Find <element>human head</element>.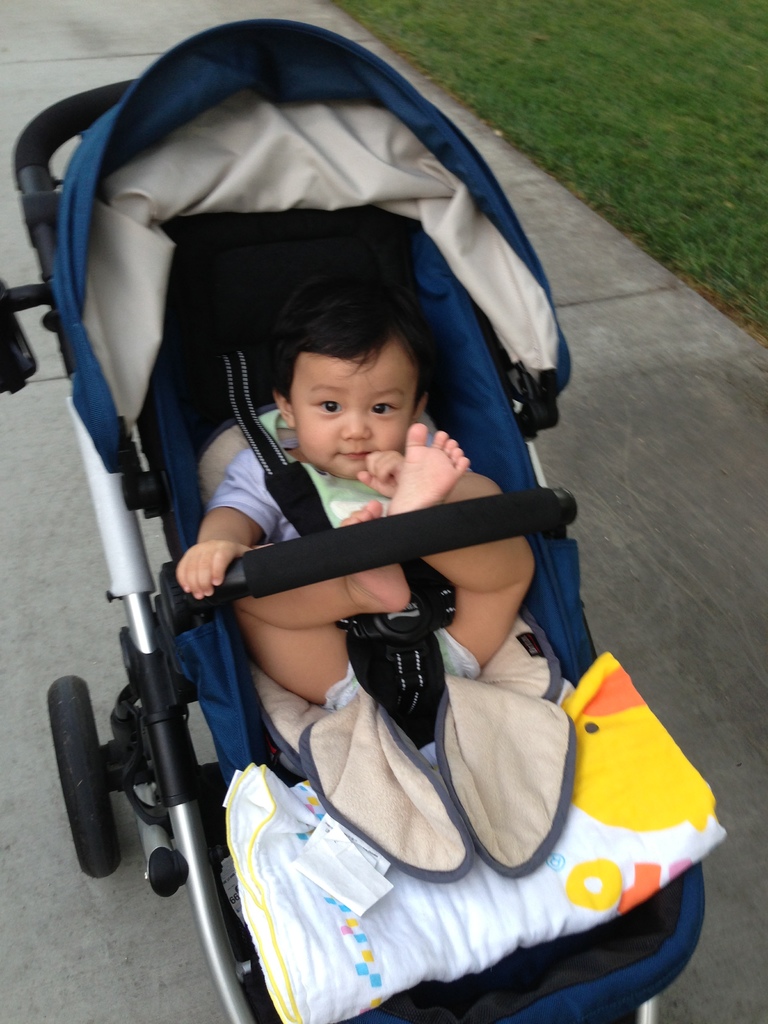
<bbox>261, 274, 441, 479</bbox>.
